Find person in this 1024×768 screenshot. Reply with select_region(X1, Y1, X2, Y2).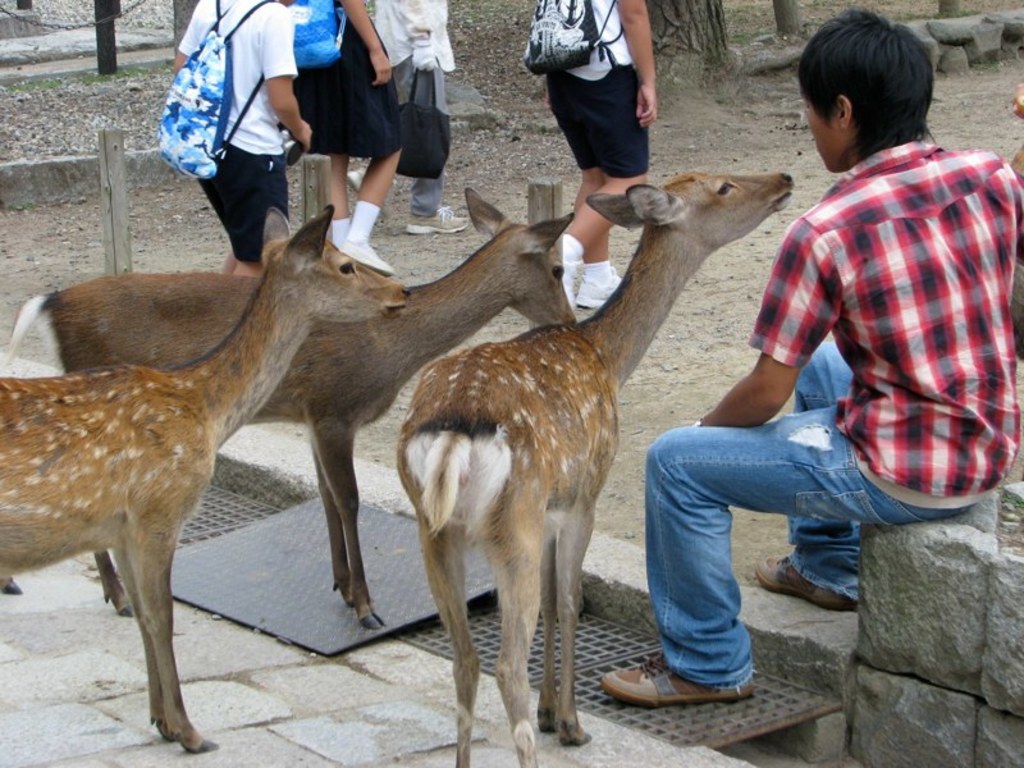
select_region(596, 1, 1023, 707).
